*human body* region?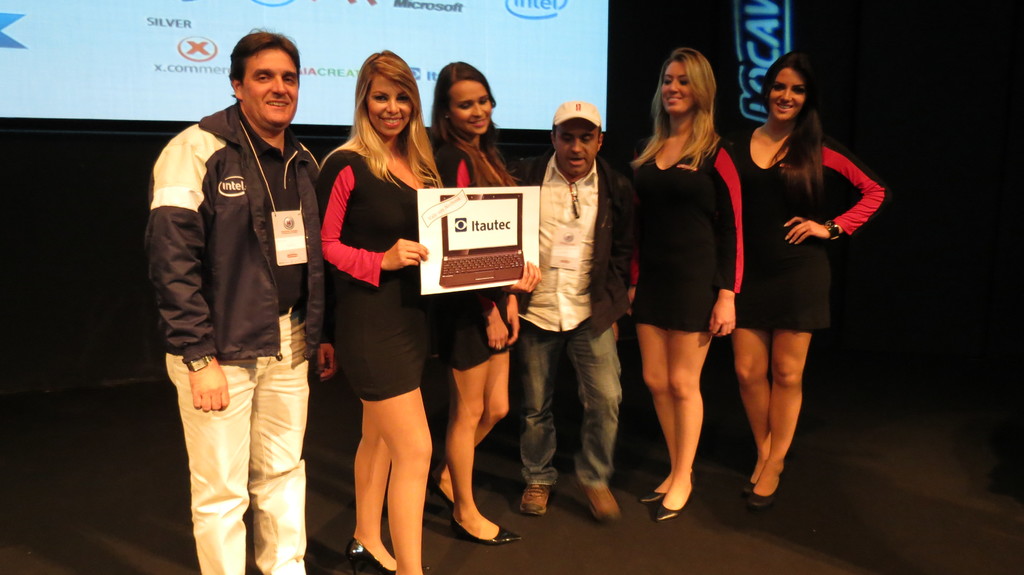
(142,98,337,574)
